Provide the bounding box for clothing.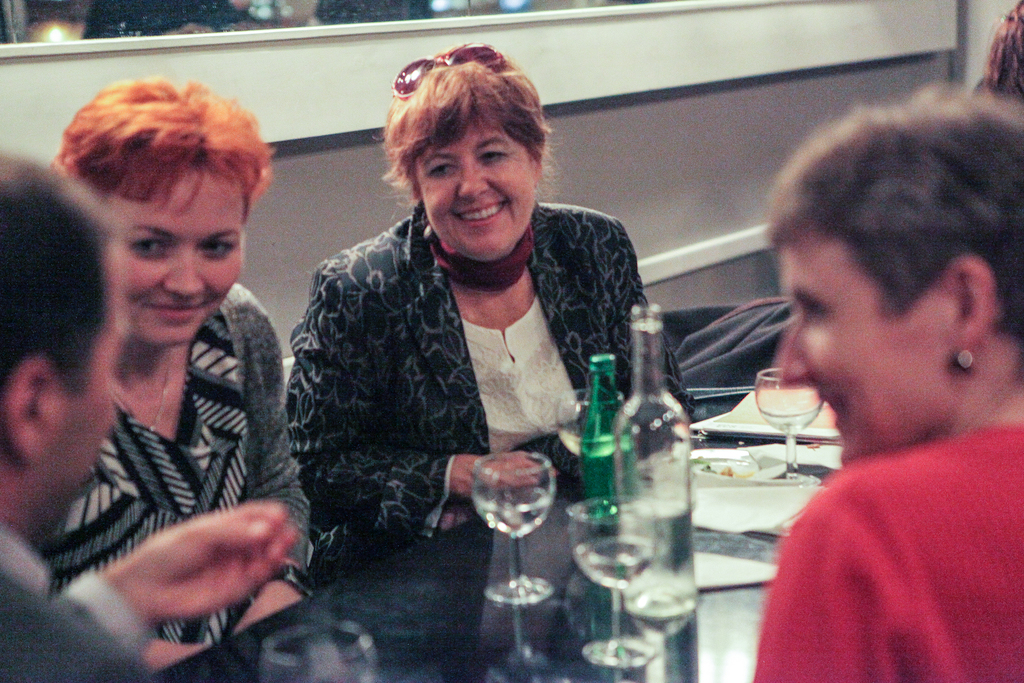
l=0, t=512, r=164, b=682.
